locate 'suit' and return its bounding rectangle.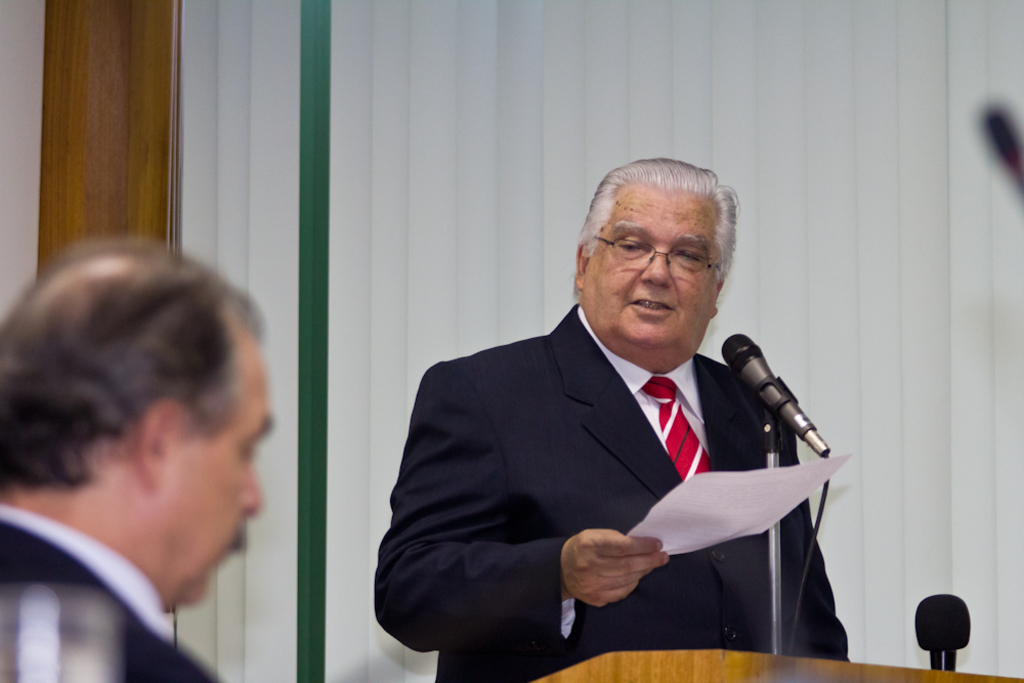
pyautogui.locateOnScreen(0, 504, 221, 682).
